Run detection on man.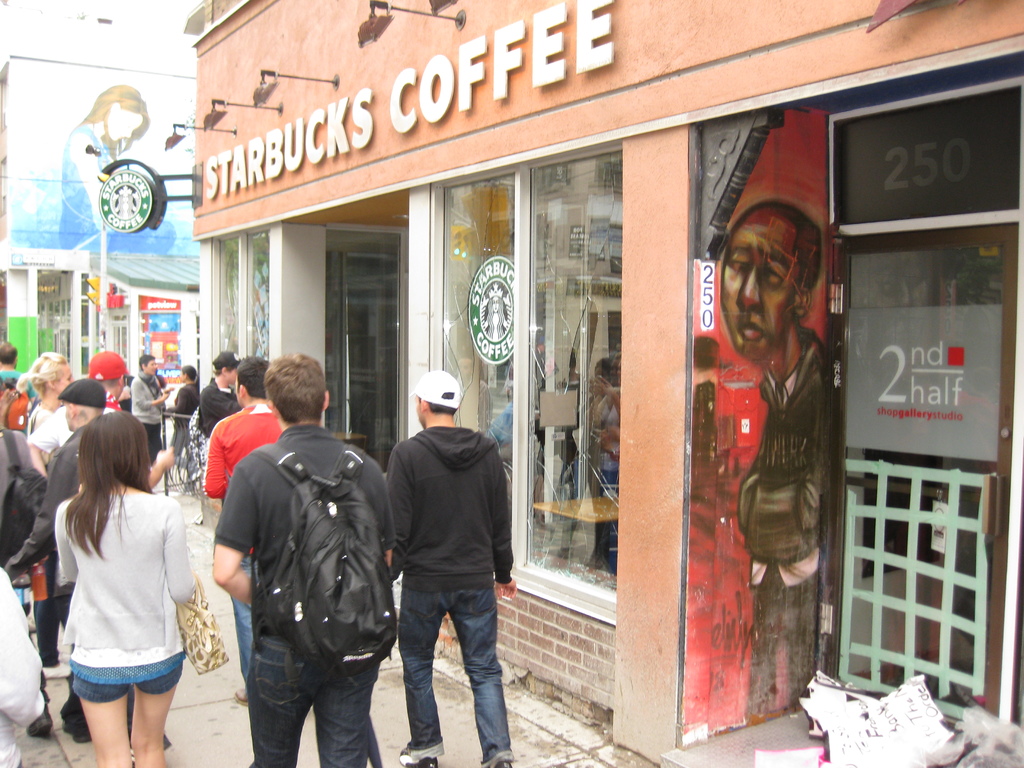
Result: [left=361, top=372, right=518, bottom=759].
